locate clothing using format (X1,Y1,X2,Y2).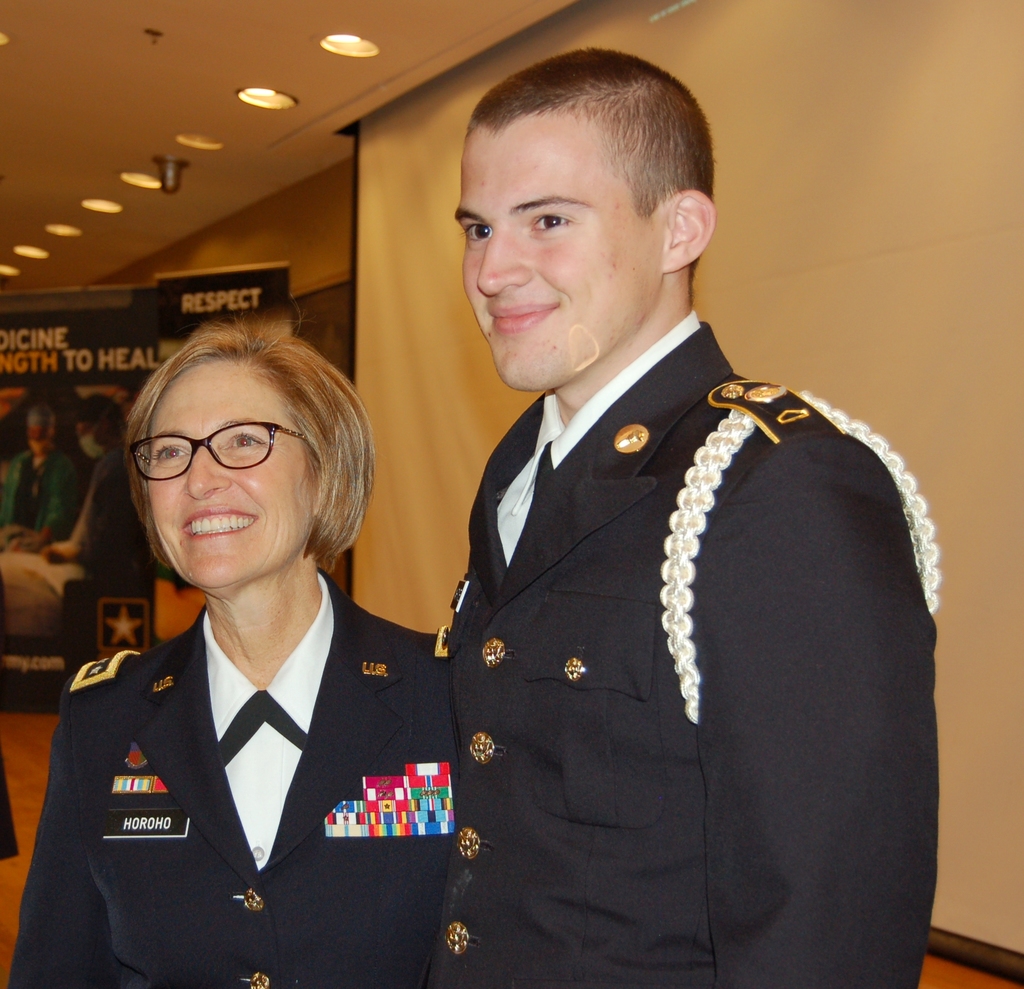
(2,574,451,985).
